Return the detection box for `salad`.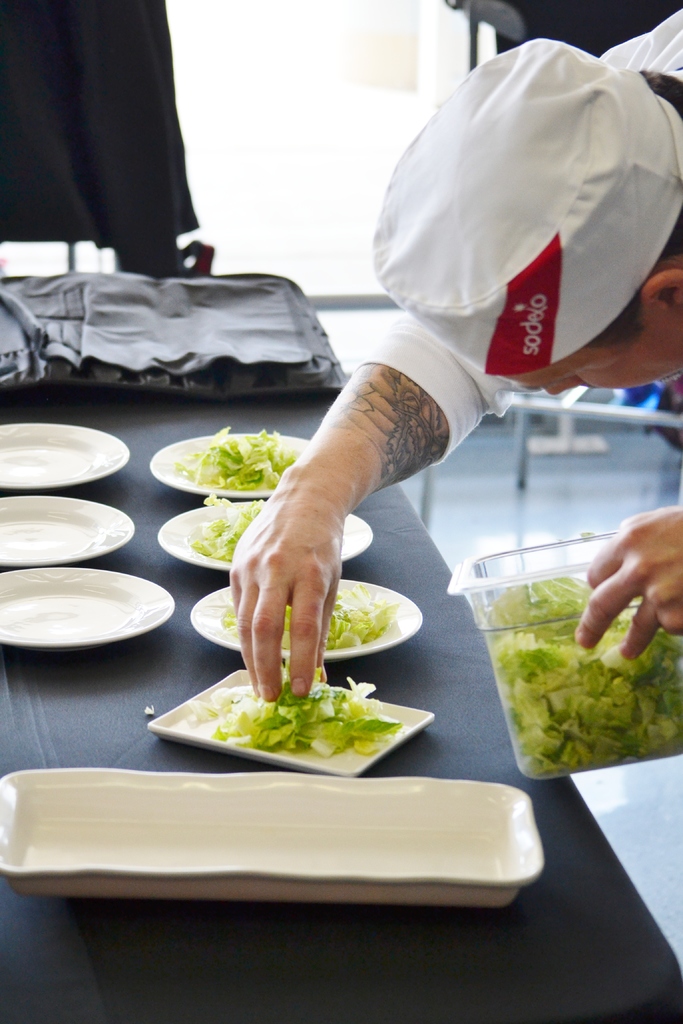
bbox=(163, 419, 300, 482).
